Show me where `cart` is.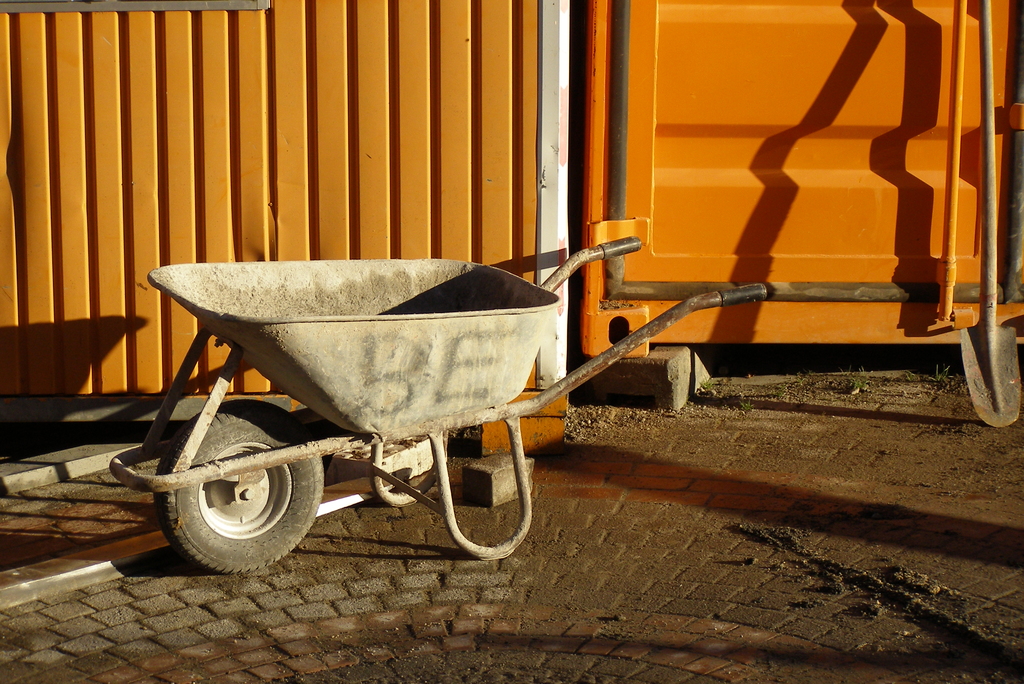
`cart` is at <bbox>108, 231, 767, 578</bbox>.
